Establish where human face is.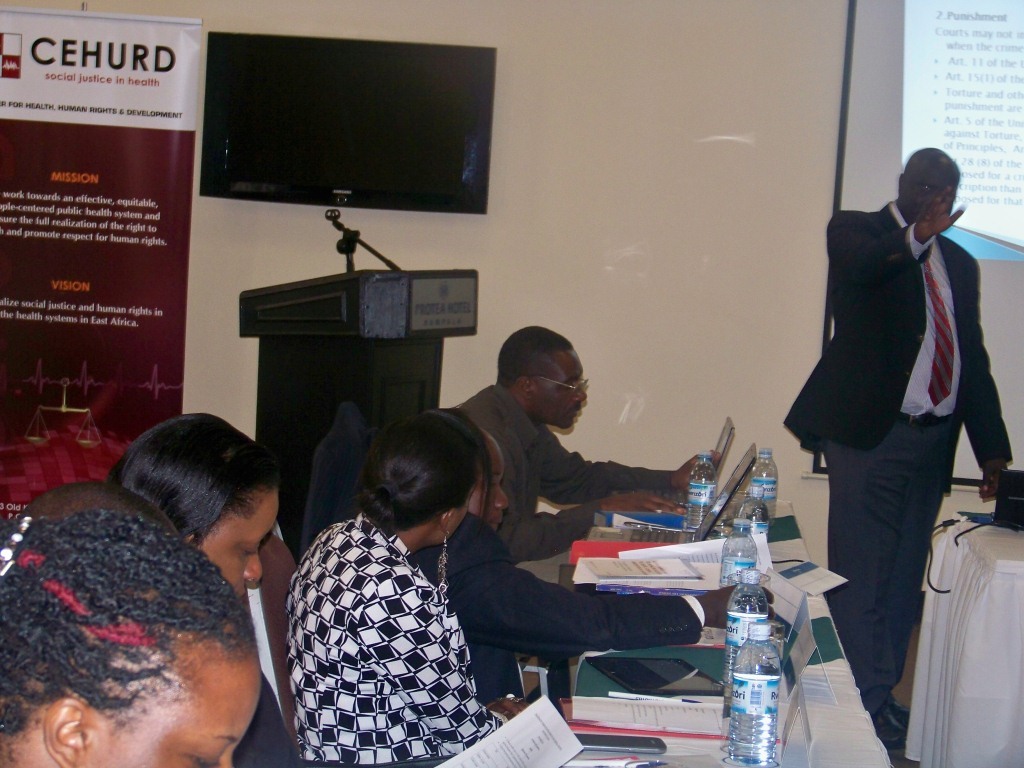
Established at [83,641,257,767].
